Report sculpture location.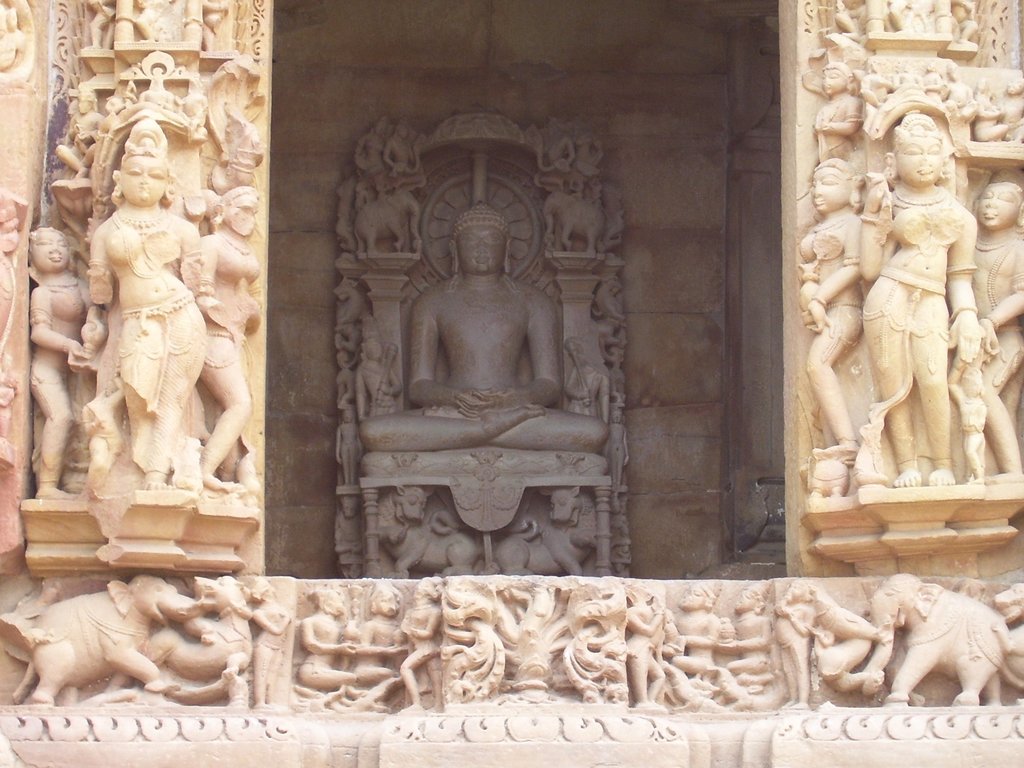
Report: select_region(493, 484, 605, 584).
